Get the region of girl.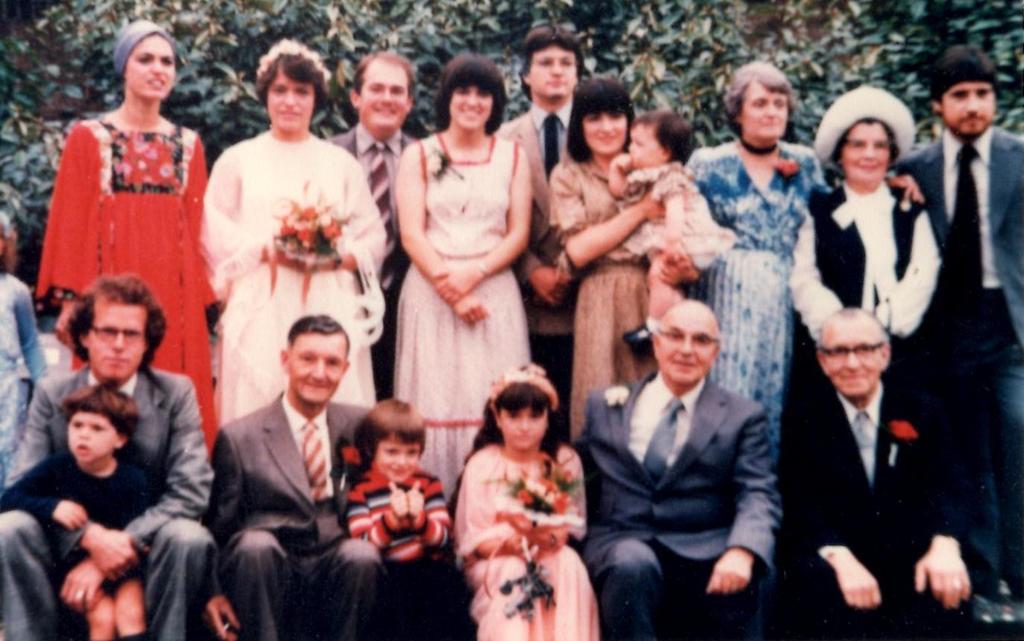
0 383 164 640.
